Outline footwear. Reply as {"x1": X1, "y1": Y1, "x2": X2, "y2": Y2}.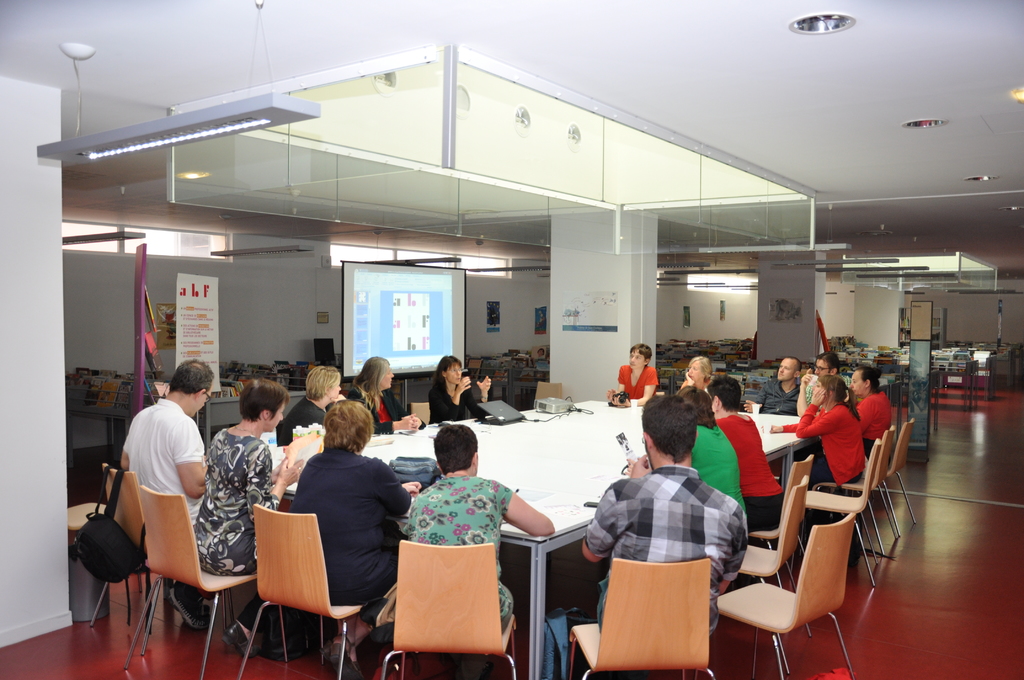
{"x1": 456, "y1": 652, "x2": 484, "y2": 679}.
